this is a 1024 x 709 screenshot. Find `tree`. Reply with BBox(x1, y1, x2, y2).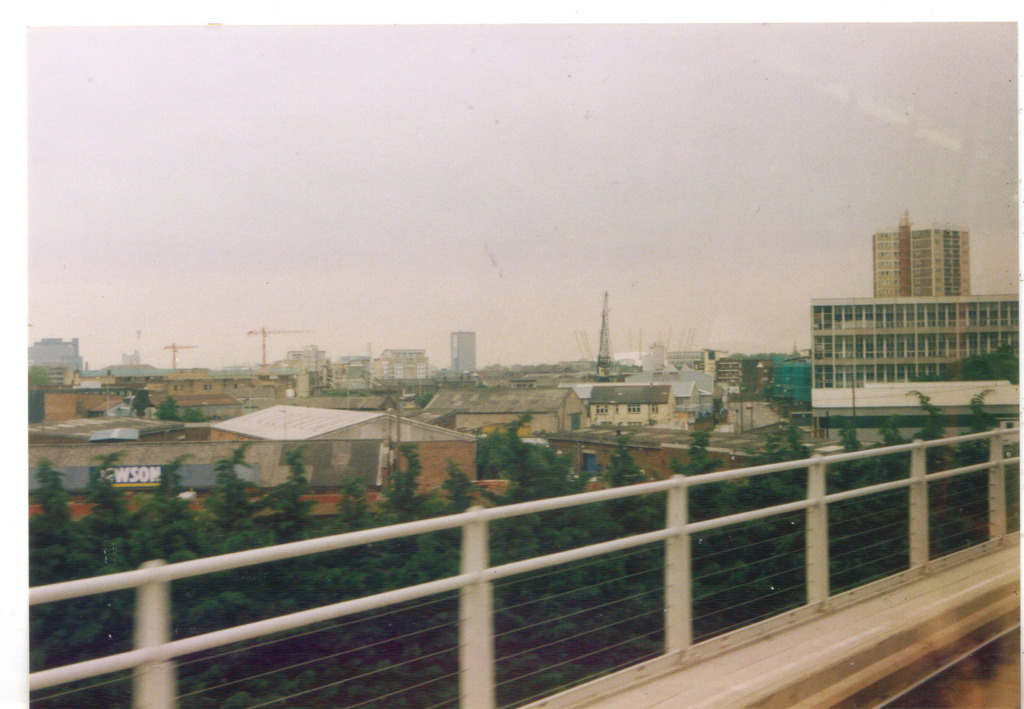
BBox(159, 394, 183, 423).
